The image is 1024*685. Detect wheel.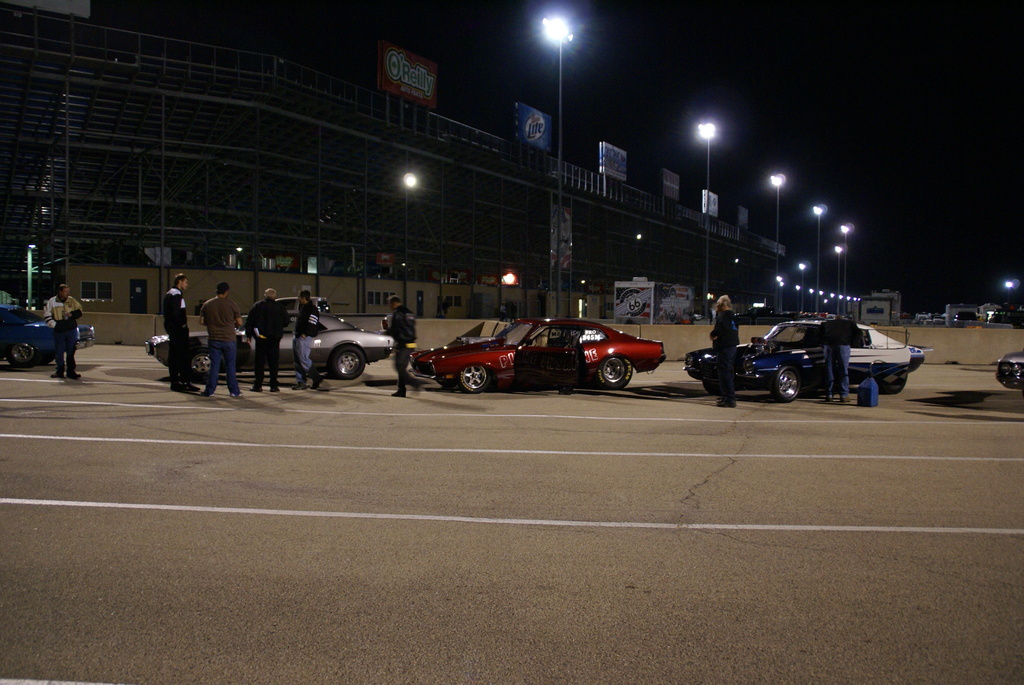
Detection: bbox=[11, 333, 38, 378].
